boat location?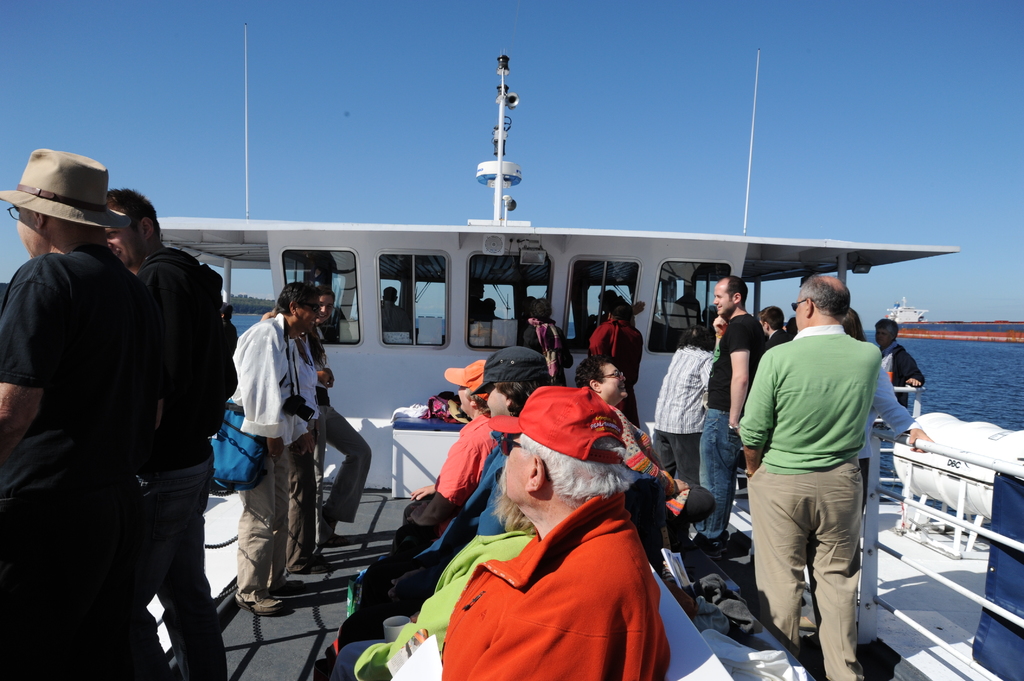
<box>115,82,974,607</box>
